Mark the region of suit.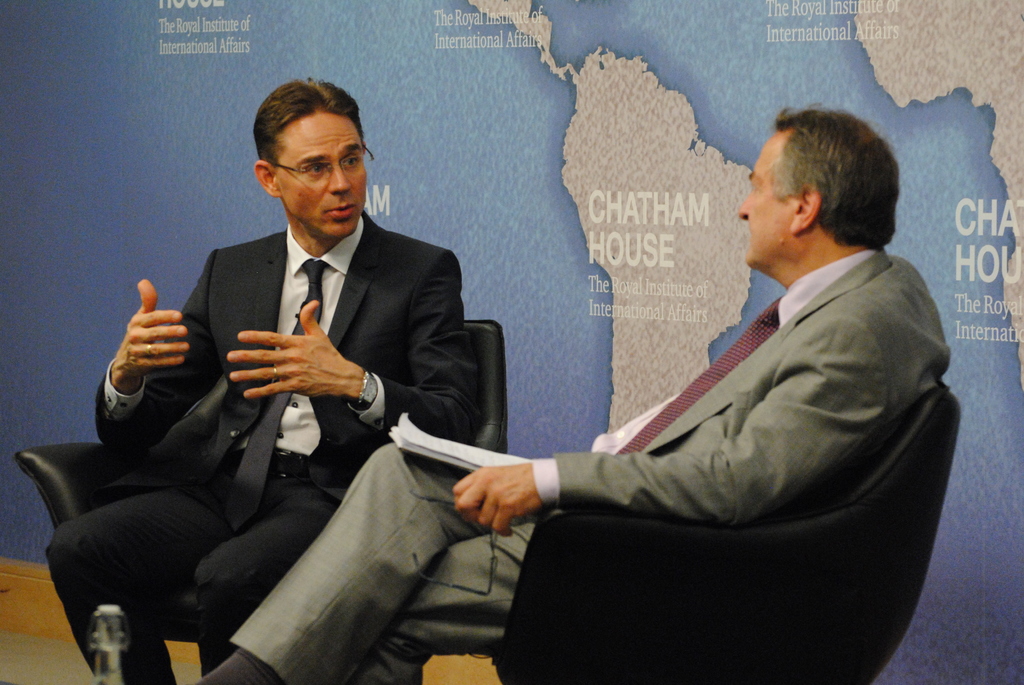
Region: crop(43, 207, 467, 684).
